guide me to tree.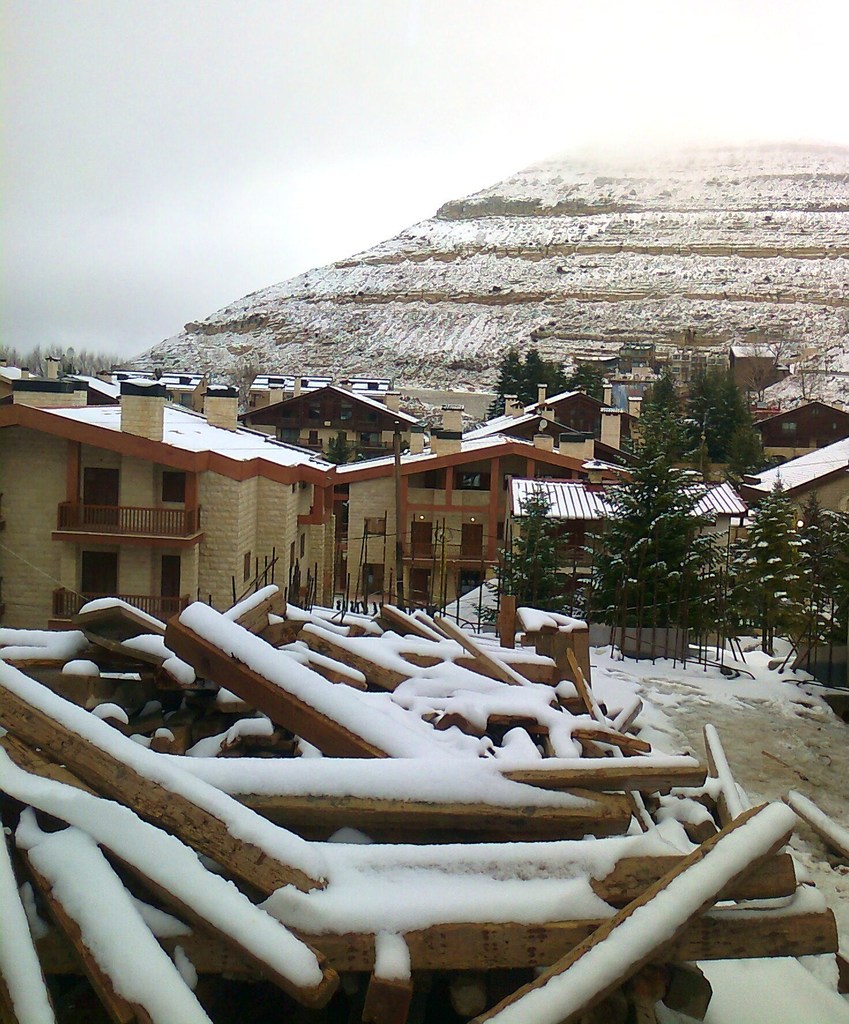
Guidance: l=469, t=478, r=583, b=634.
